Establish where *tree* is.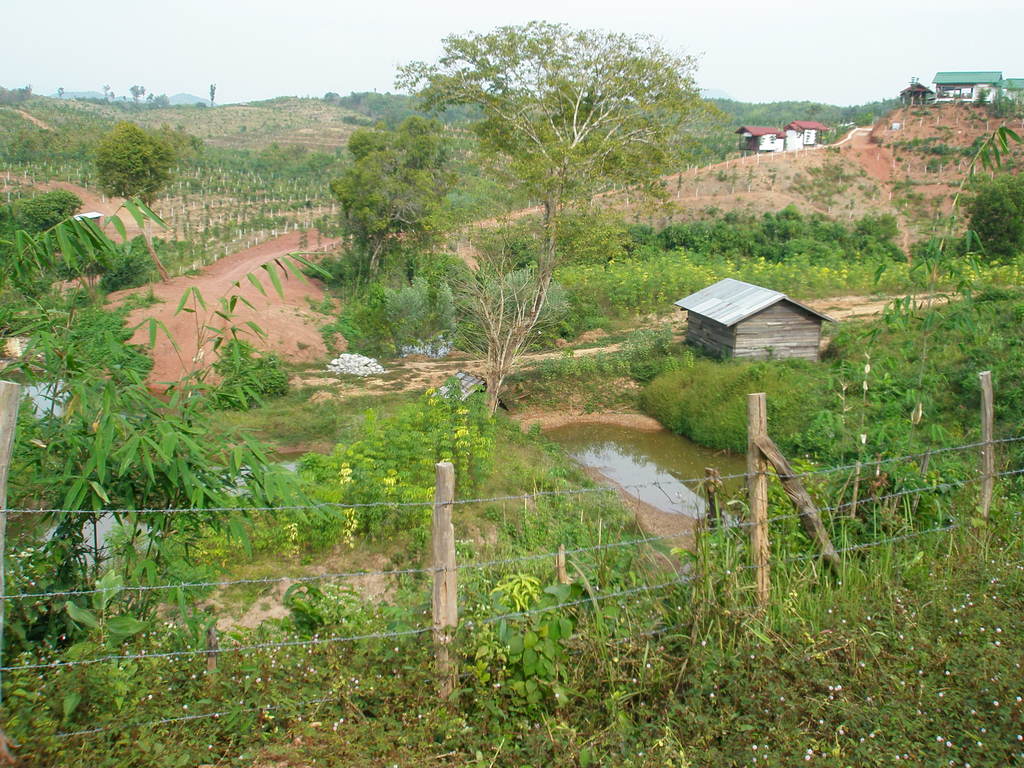
Established at <bbox>815, 111, 1023, 546</bbox>.
